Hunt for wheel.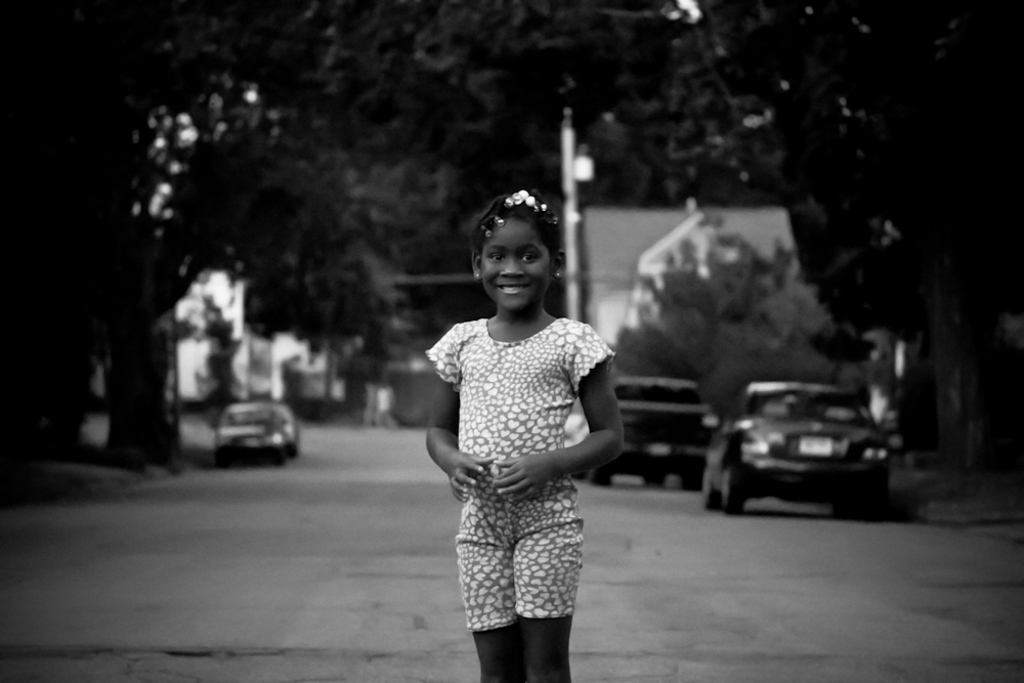
Hunted down at box=[642, 473, 666, 494].
